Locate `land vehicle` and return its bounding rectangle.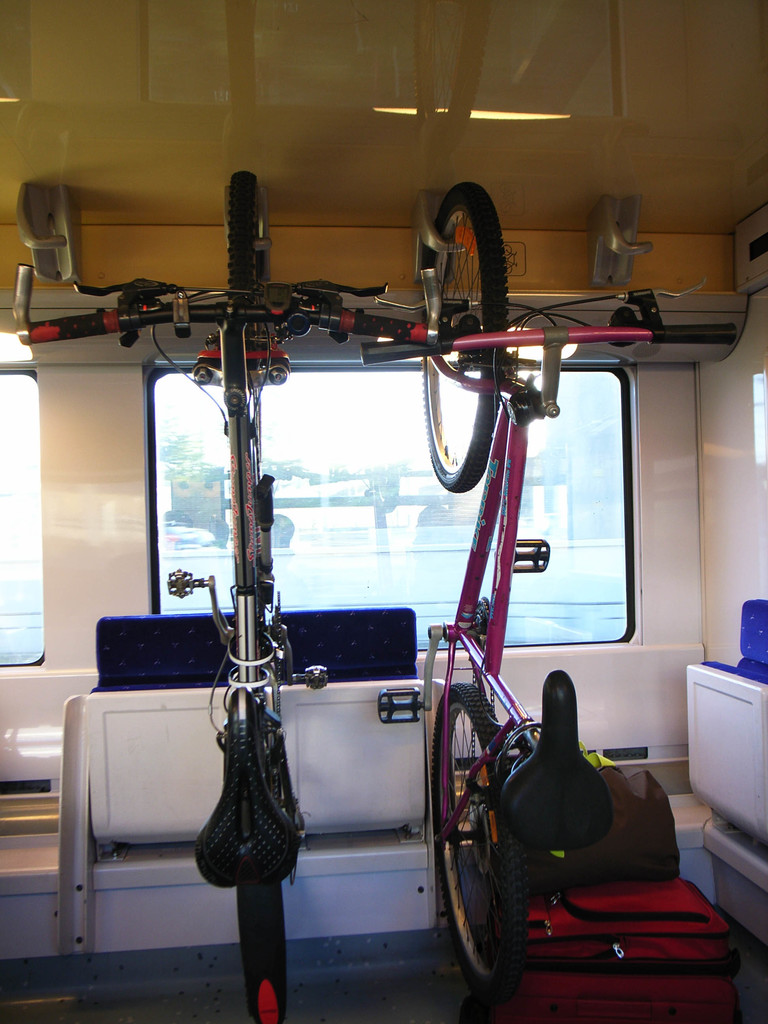
{"left": 366, "top": 185, "right": 710, "bottom": 1000}.
